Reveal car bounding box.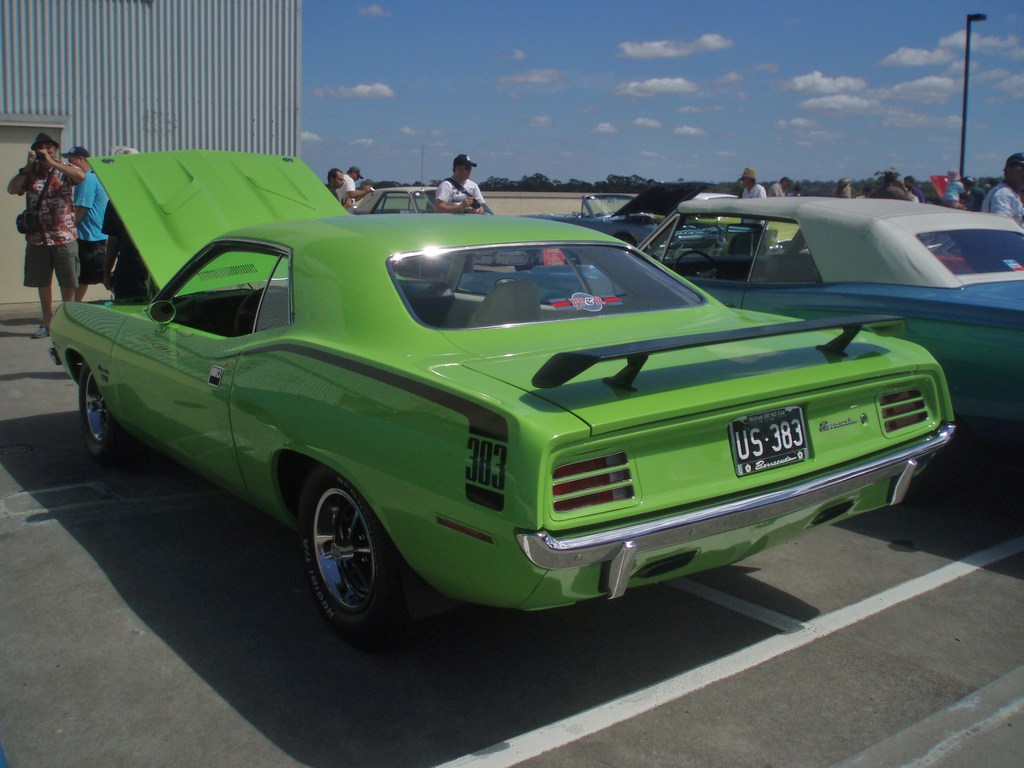
Revealed: (524,182,700,246).
